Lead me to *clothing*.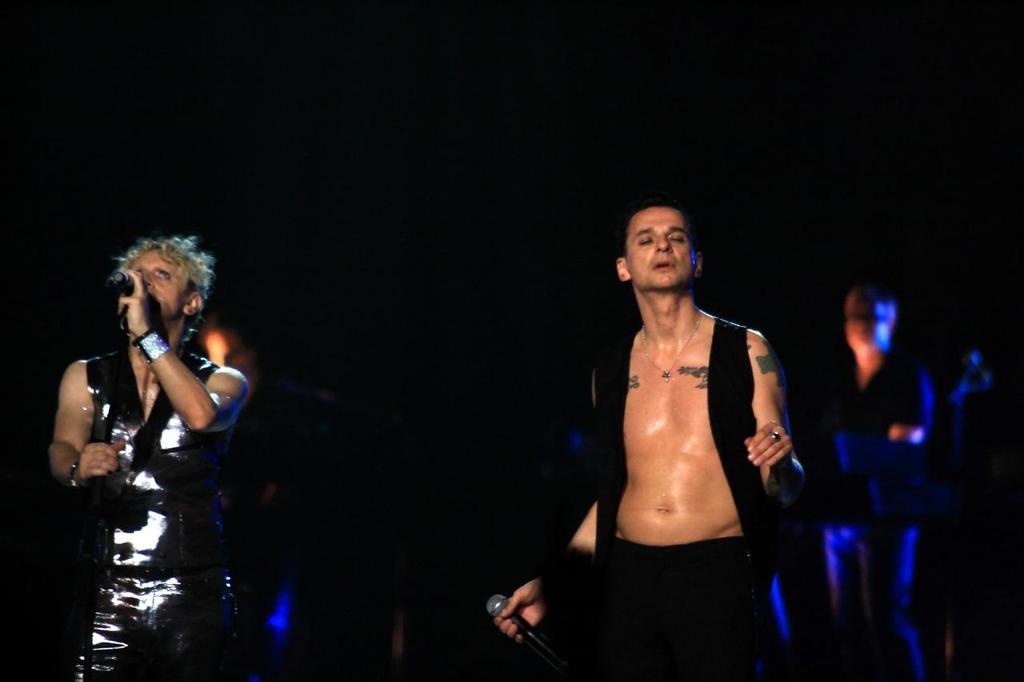
Lead to bbox=(549, 277, 790, 640).
